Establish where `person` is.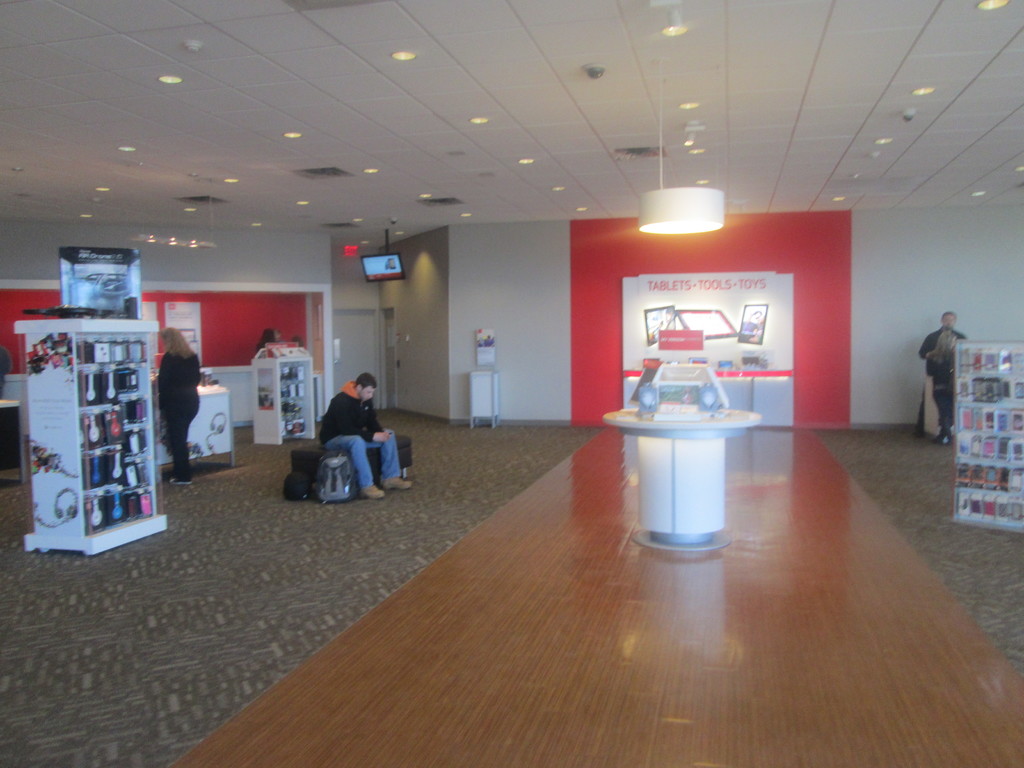
Established at Rect(312, 372, 393, 505).
